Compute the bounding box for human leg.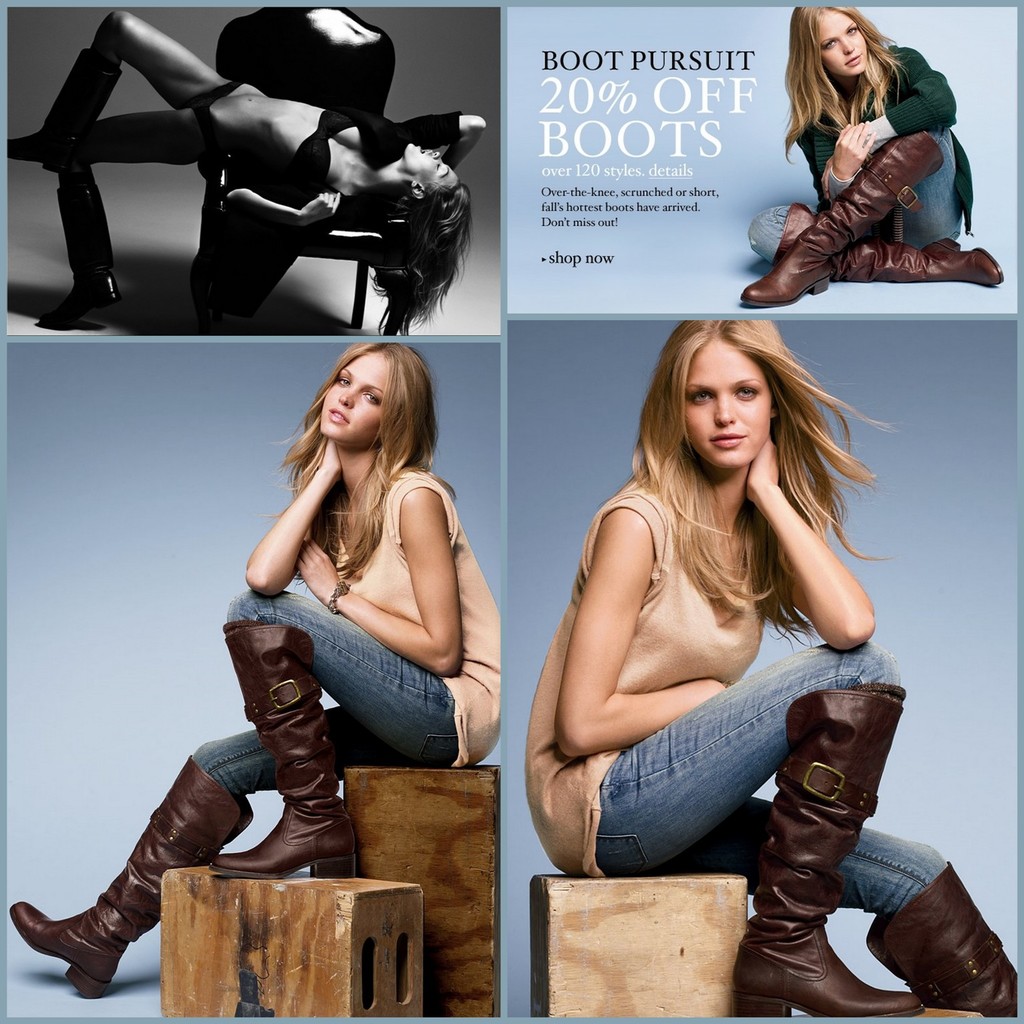
(0, 11, 224, 151).
